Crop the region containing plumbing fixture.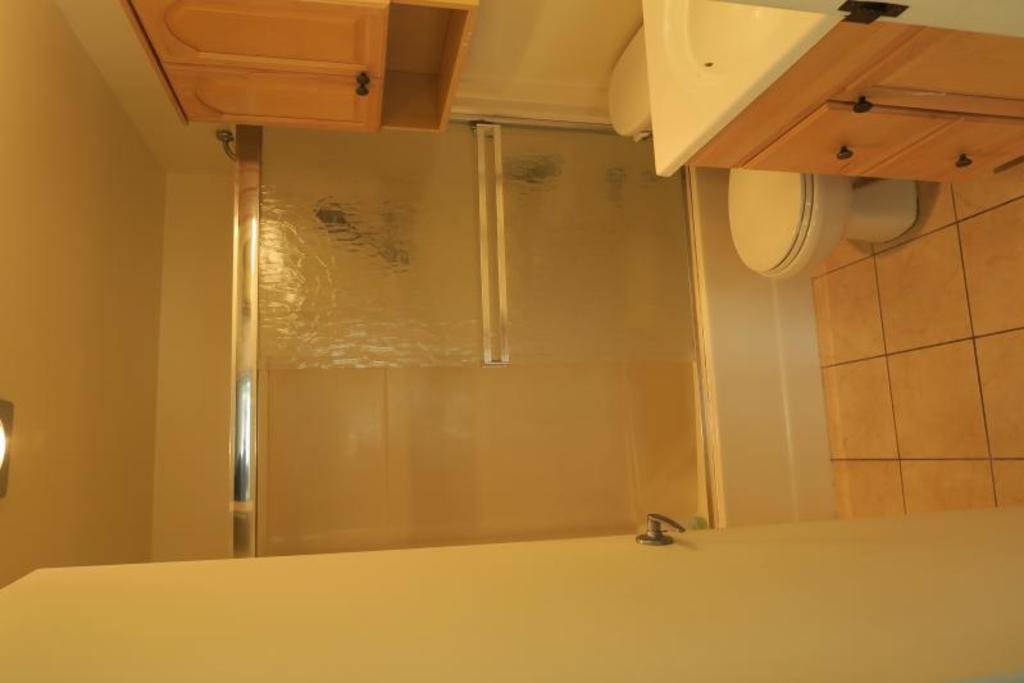
Crop region: (x1=636, y1=513, x2=688, y2=546).
